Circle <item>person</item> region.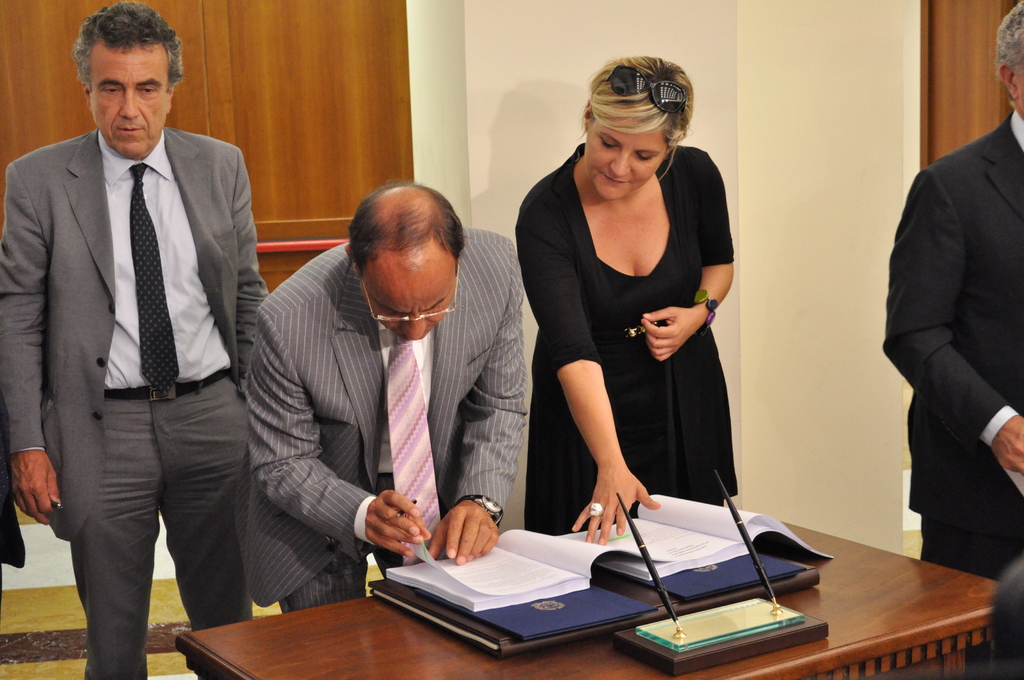
Region: [x1=886, y1=4, x2=1023, y2=581].
